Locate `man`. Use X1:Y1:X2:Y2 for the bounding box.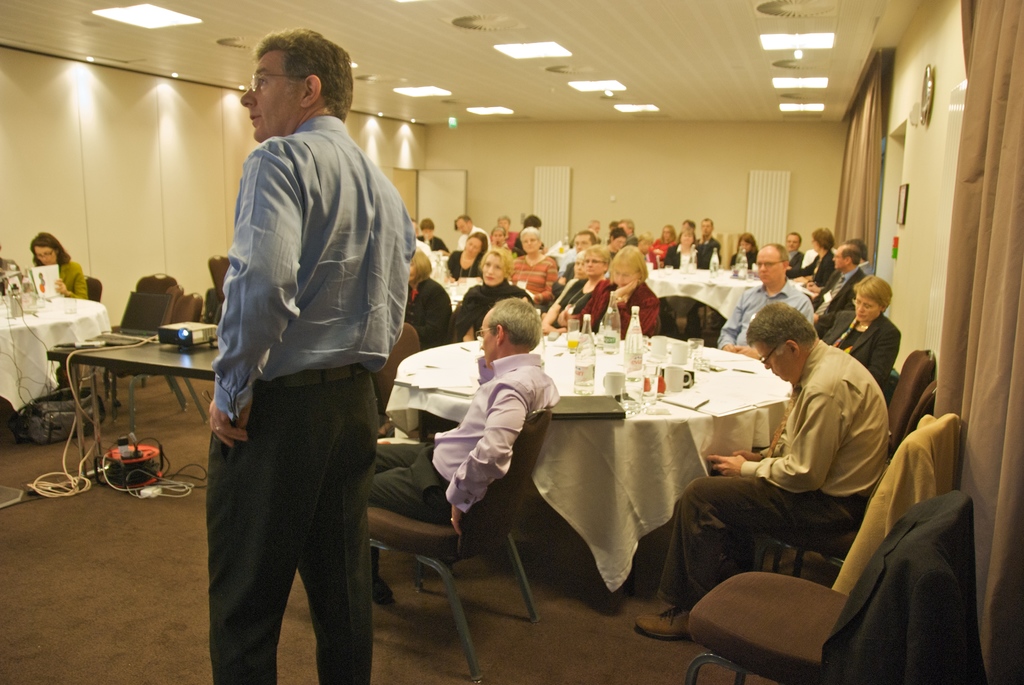
364:295:559:602.
